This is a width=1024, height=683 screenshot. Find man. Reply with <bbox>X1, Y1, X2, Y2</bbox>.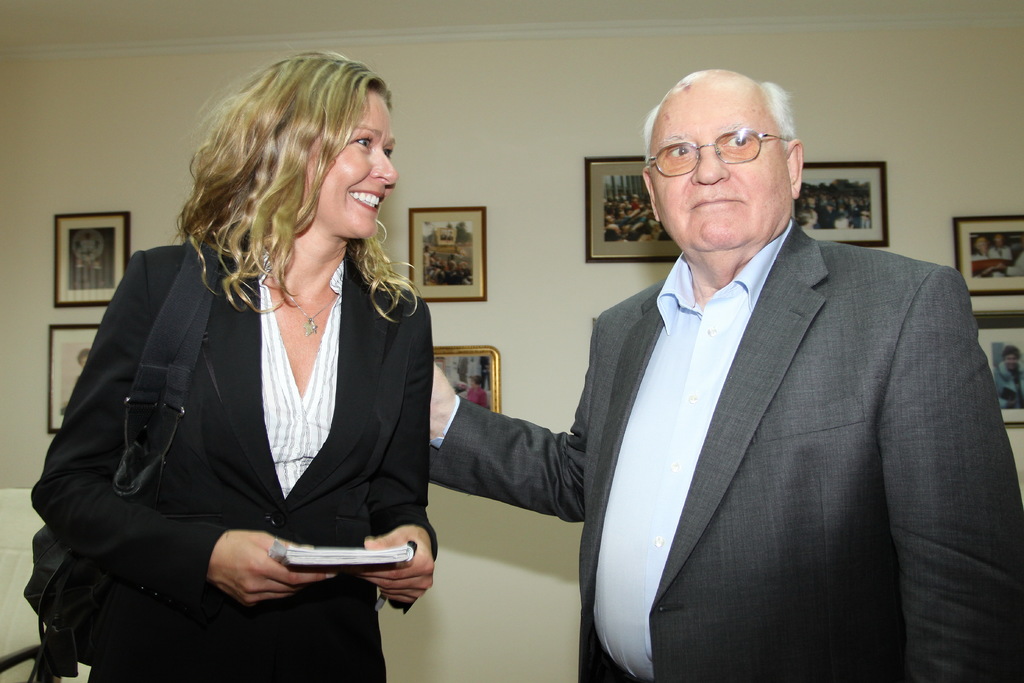
<bbox>971, 232, 1005, 278</bbox>.
